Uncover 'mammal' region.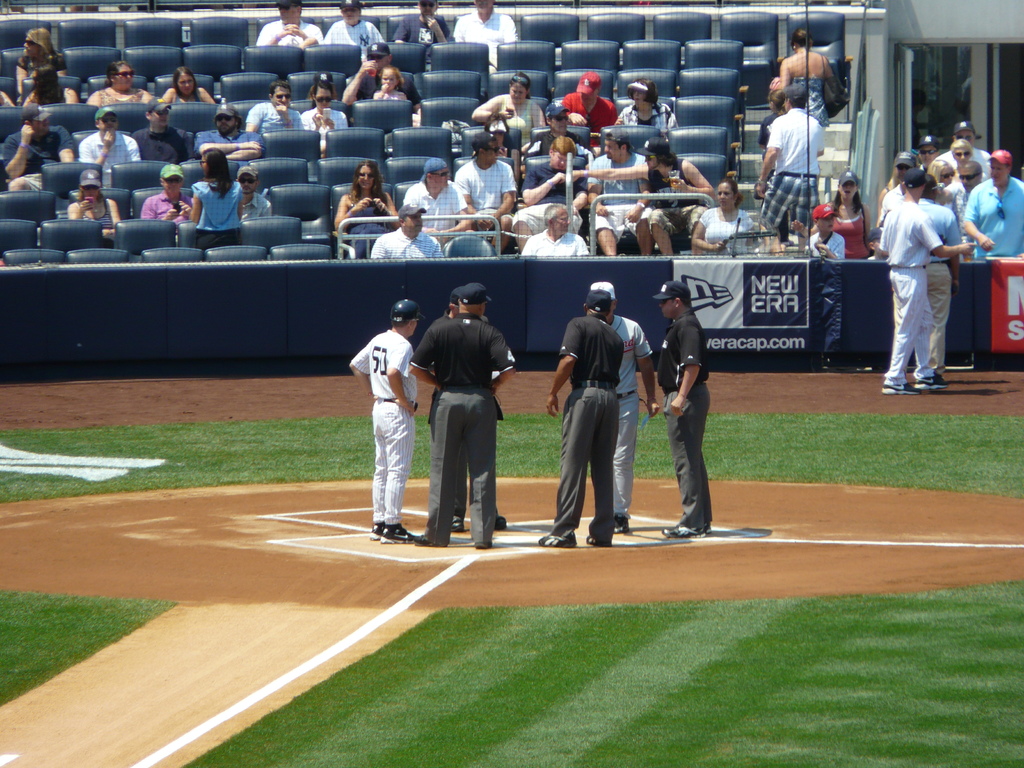
Uncovered: {"left": 72, "top": 166, "right": 124, "bottom": 250}.
